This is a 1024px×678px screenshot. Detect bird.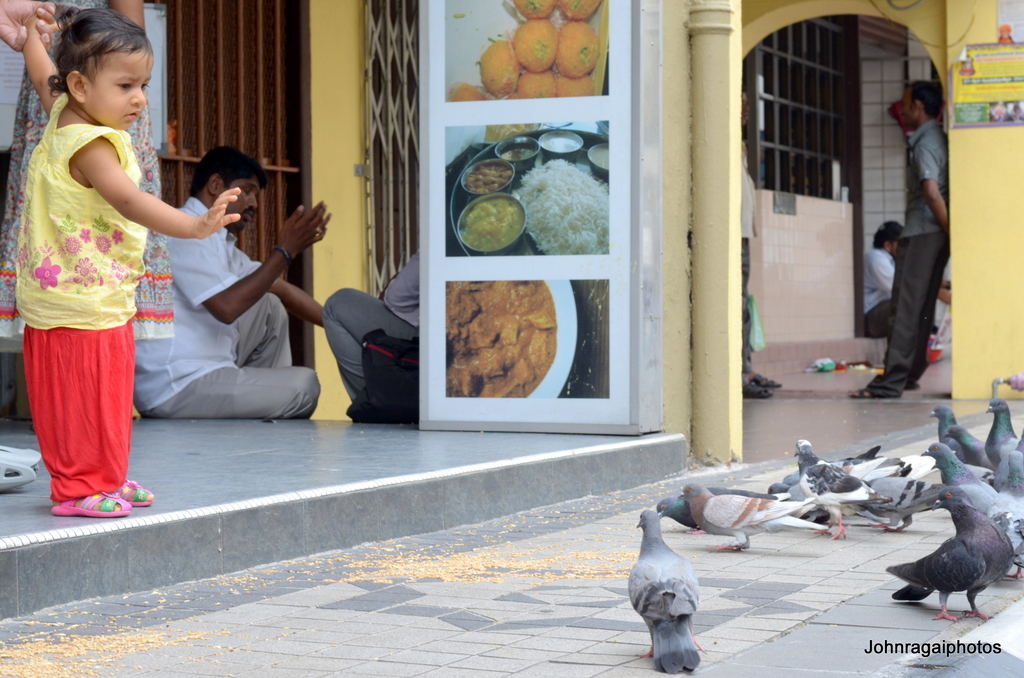
{"x1": 628, "y1": 507, "x2": 701, "y2": 676}.
